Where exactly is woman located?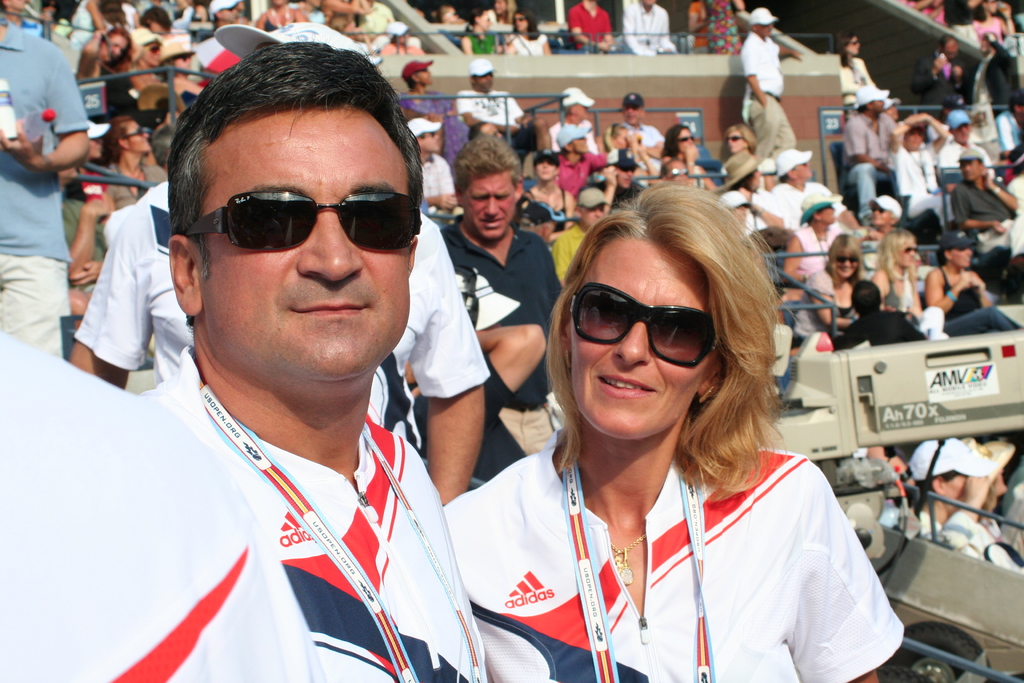
Its bounding box is rect(107, 114, 168, 210).
